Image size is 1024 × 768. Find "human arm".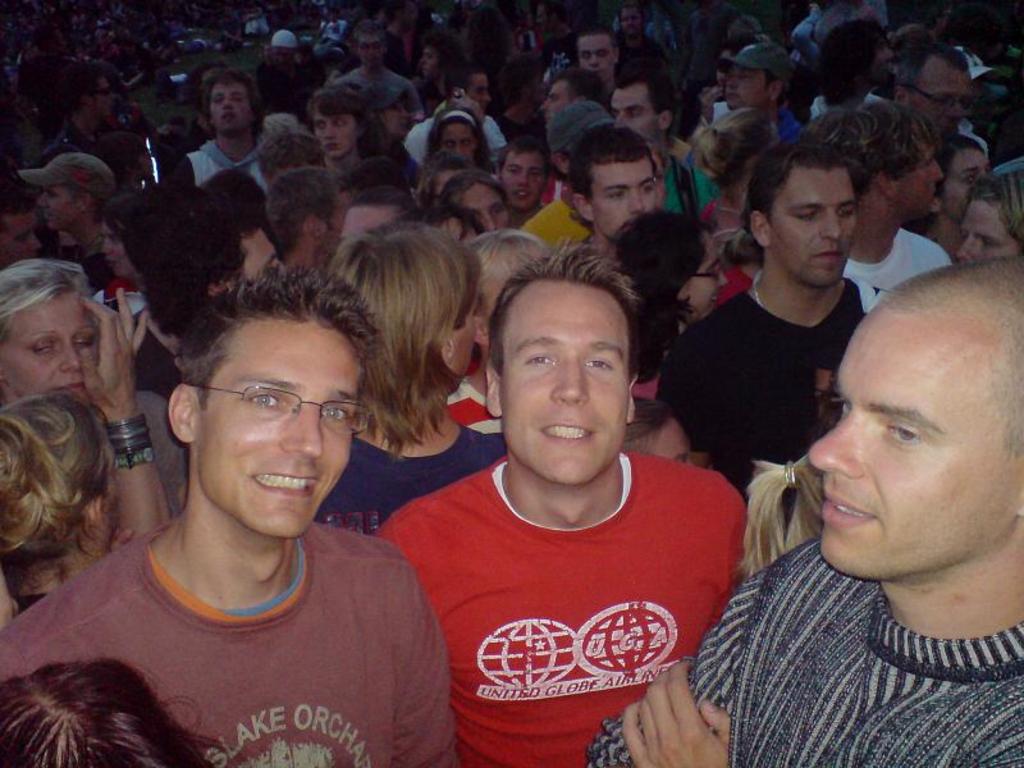
383:522:411:585.
